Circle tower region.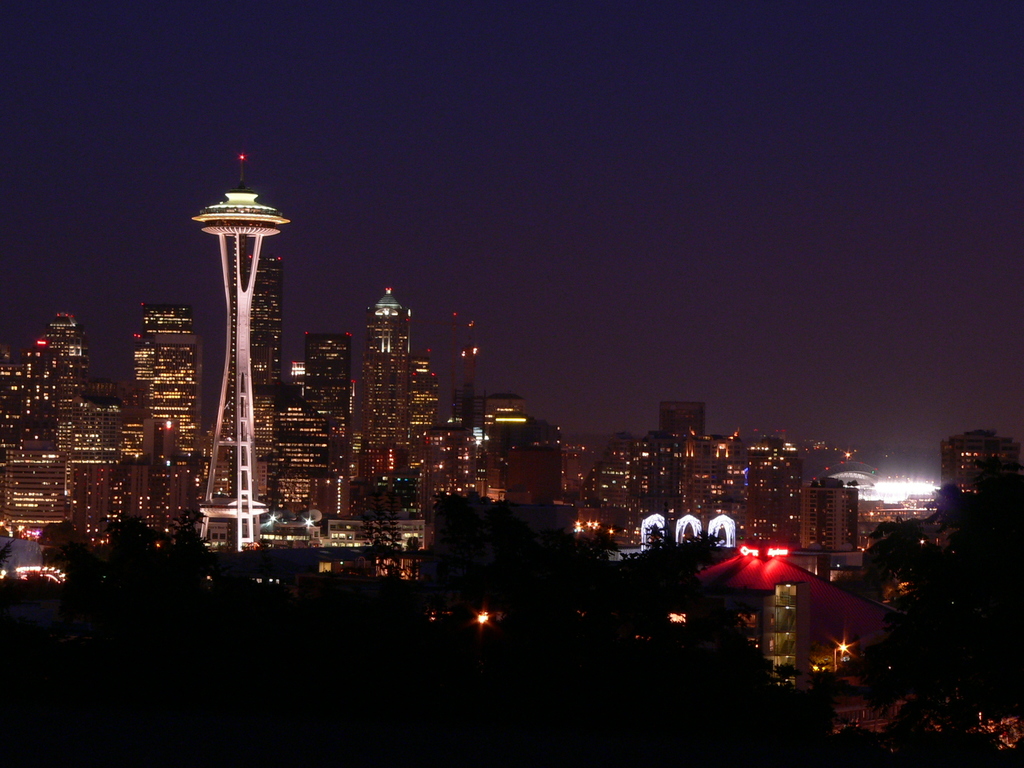
Region: locate(168, 117, 305, 562).
